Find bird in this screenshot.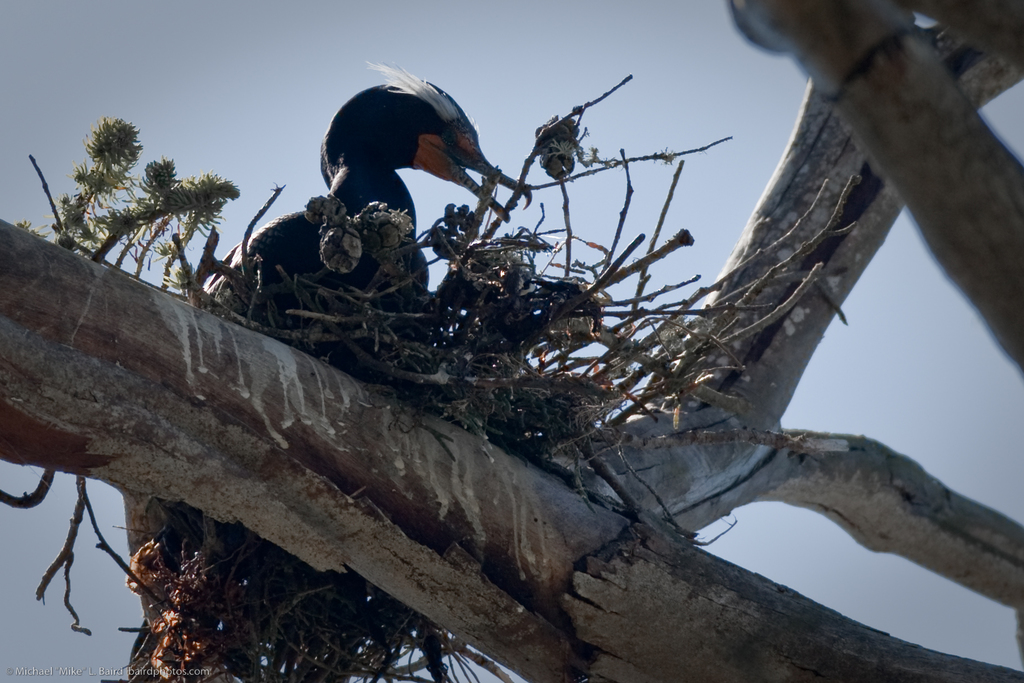
The bounding box for bird is x1=112 y1=55 x2=546 y2=682.
